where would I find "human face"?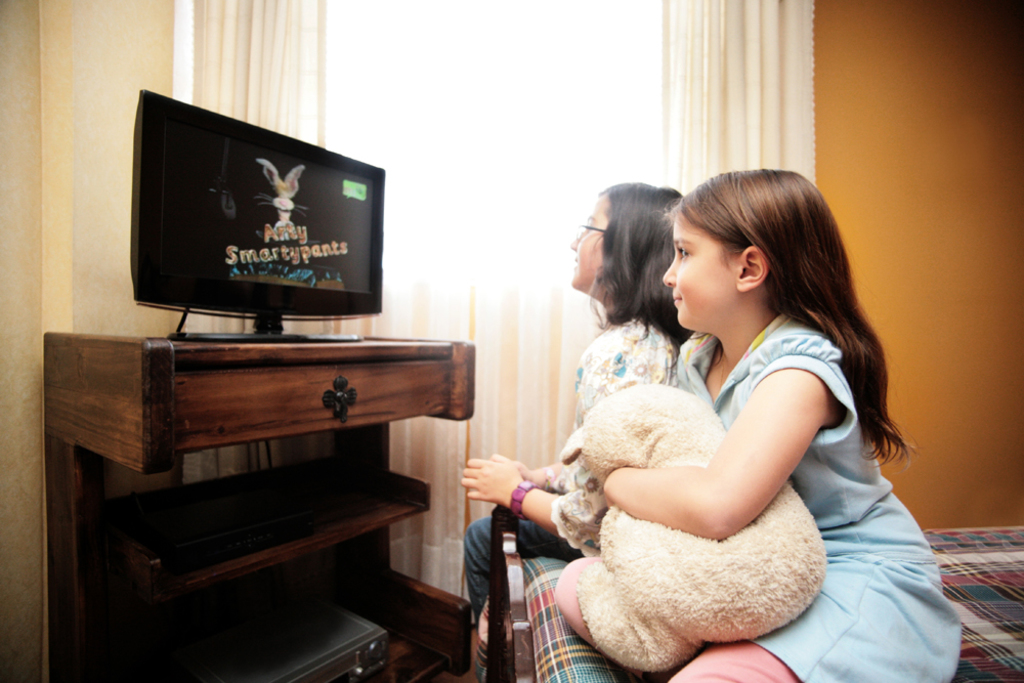
At 568, 199, 601, 288.
